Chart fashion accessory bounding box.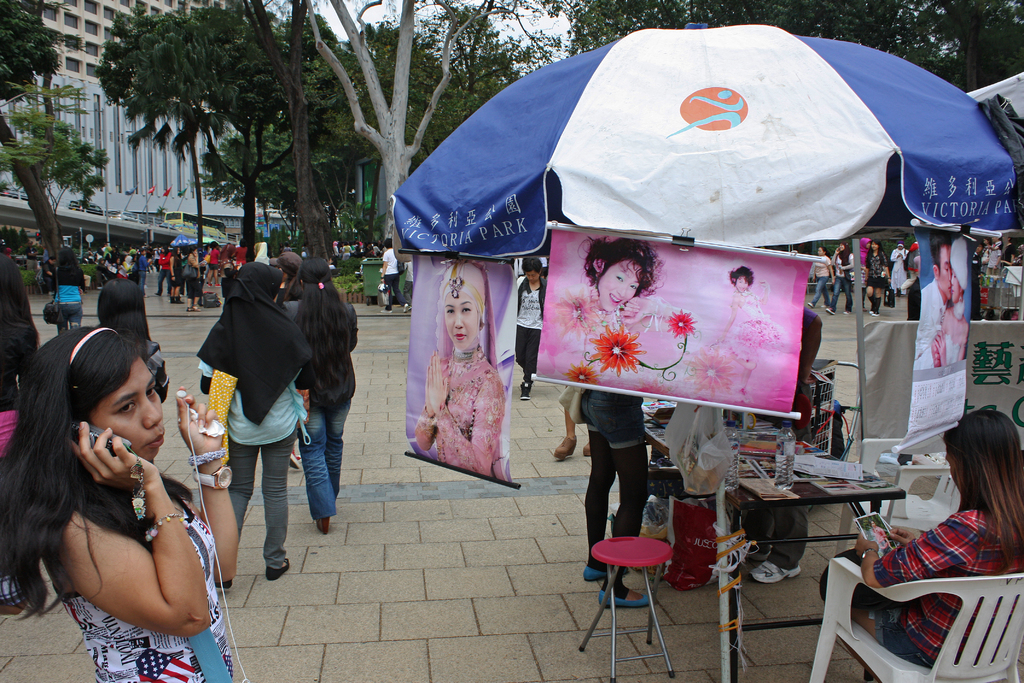
Charted: <bbox>582, 441, 592, 457</bbox>.
